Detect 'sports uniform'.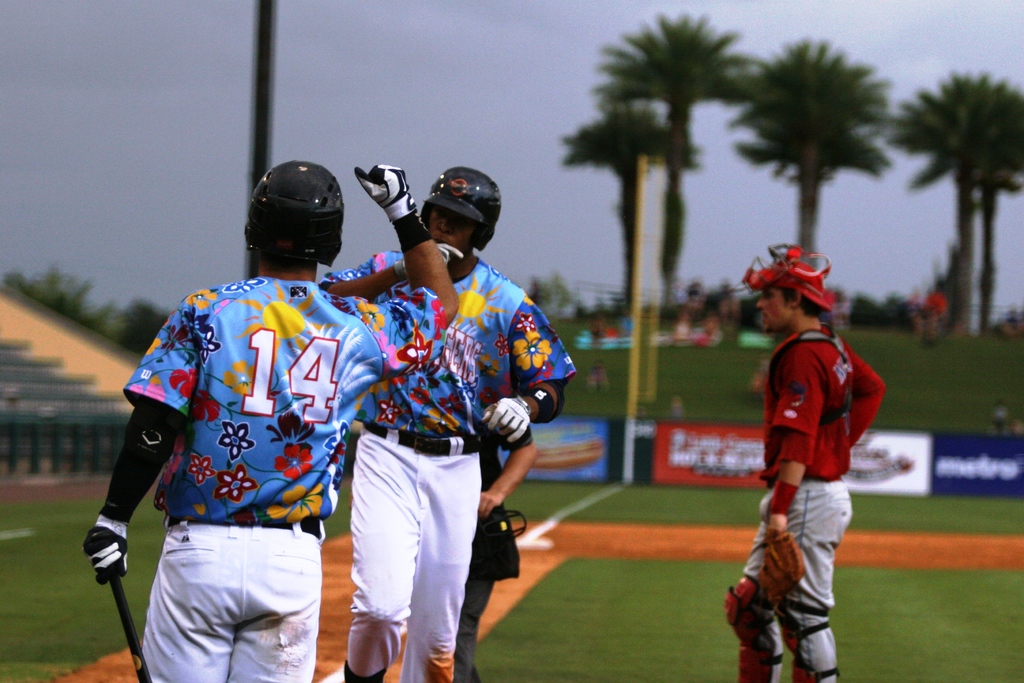
Detected at (309,251,569,682).
